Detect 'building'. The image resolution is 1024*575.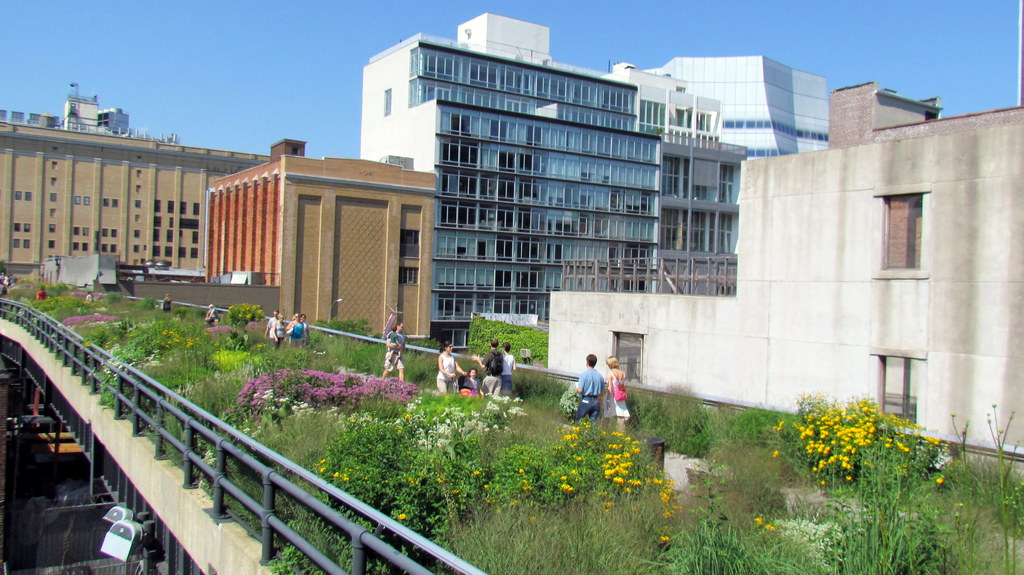
<box>543,81,1023,444</box>.
